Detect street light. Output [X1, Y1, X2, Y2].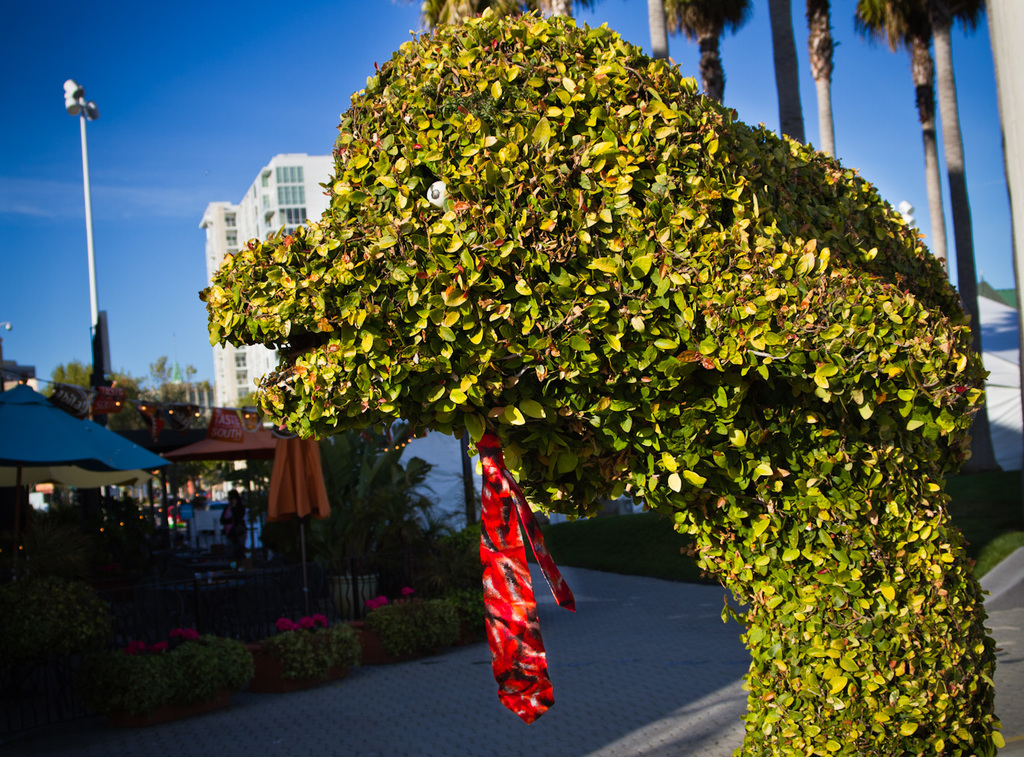
[55, 75, 113, 430].
